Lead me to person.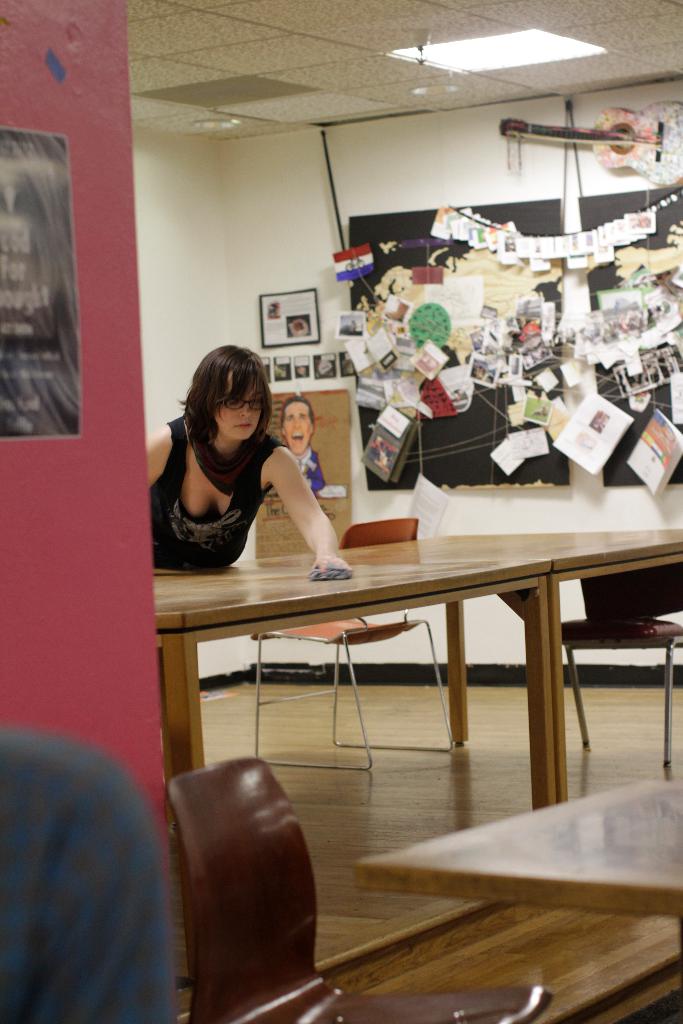
Lead to box=[279, 398, 327, 498].
